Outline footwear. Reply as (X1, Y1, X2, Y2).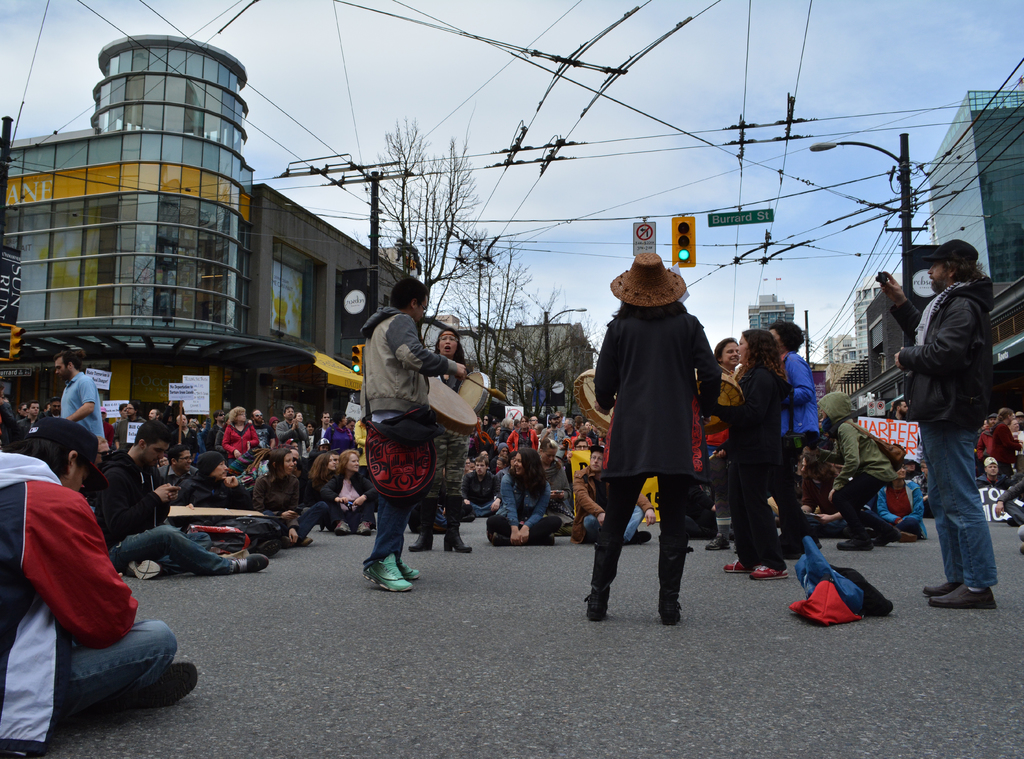
(724, 561, 745, 573).
